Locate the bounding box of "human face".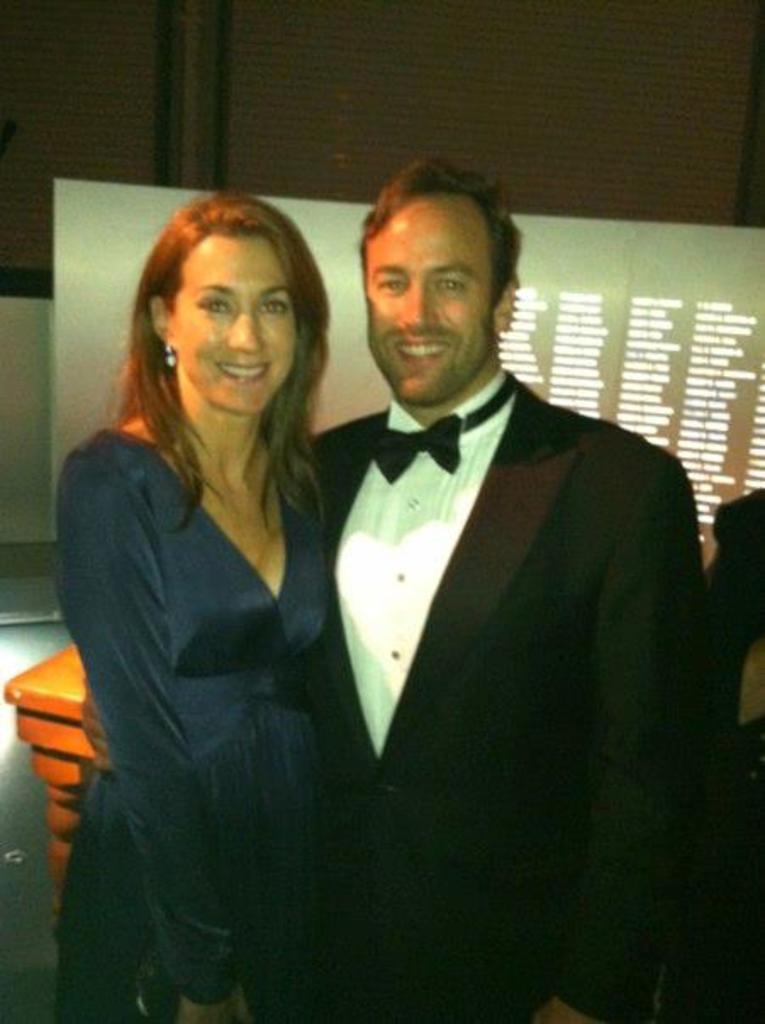
Bounding box: Rect(366, 195, 490, 402).
